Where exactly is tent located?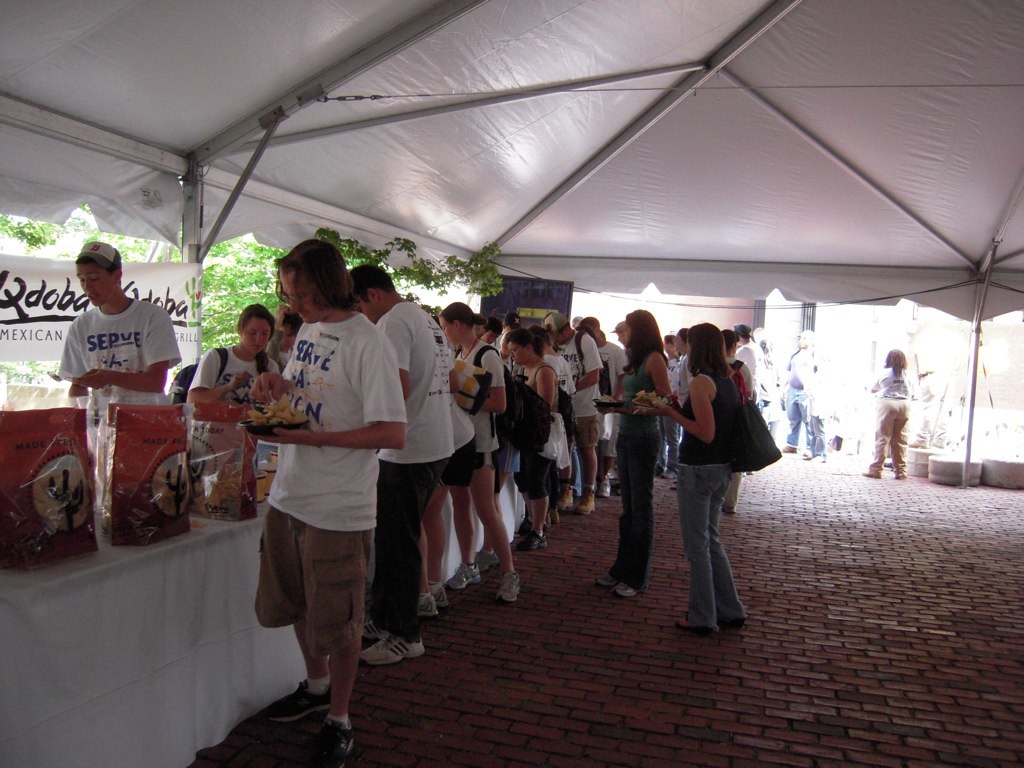
Its bounding box is region(0, 0, 1004, 709).
